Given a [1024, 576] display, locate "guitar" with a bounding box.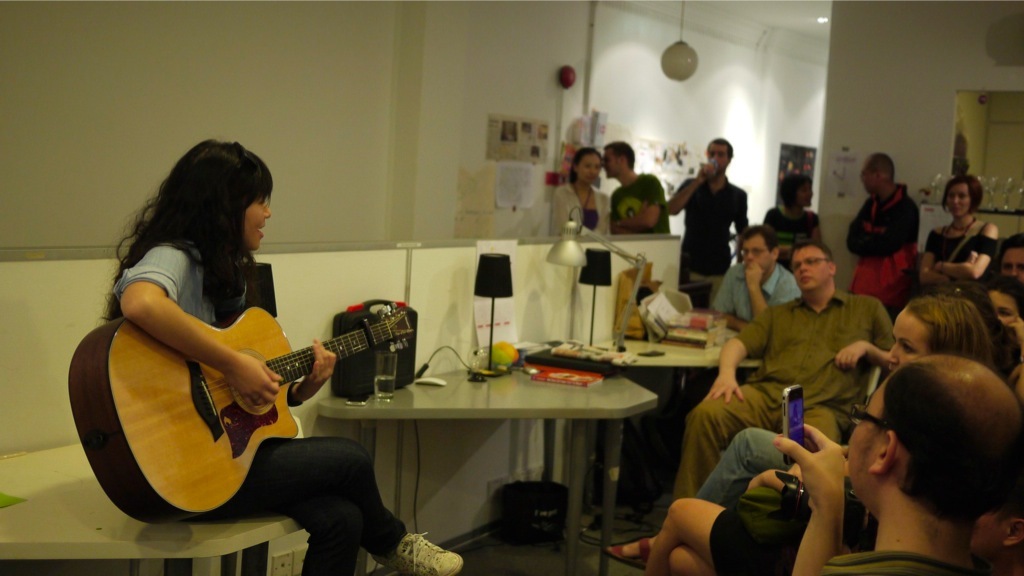
Located: box=[66, 316, 413, 526].
